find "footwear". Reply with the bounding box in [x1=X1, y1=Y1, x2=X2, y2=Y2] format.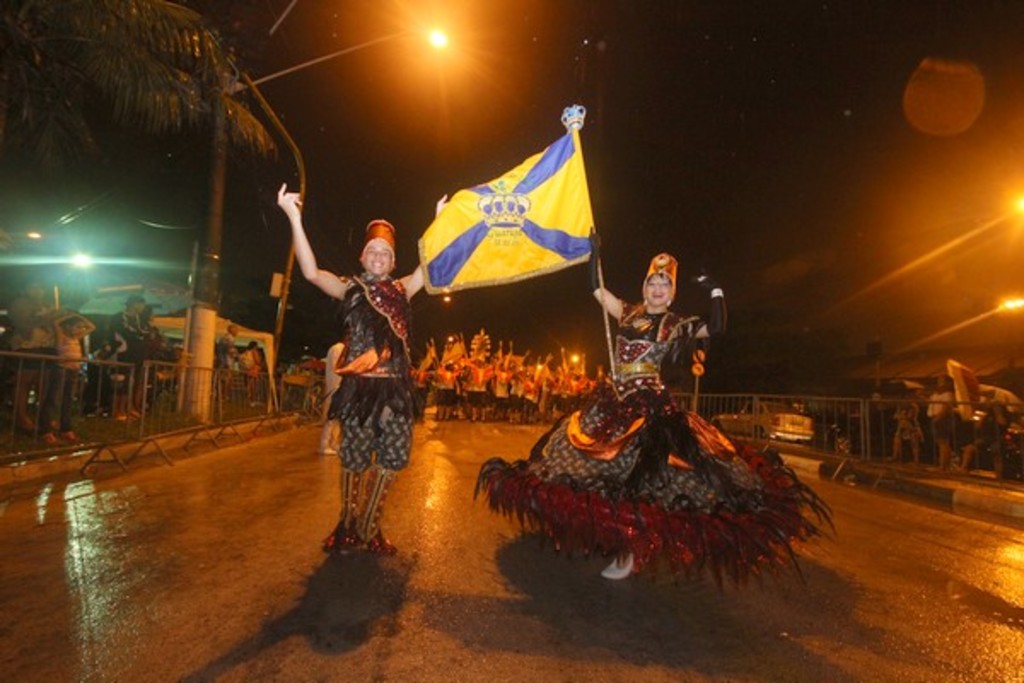
[x1=317, y1=420, x2=333, y2=456].
